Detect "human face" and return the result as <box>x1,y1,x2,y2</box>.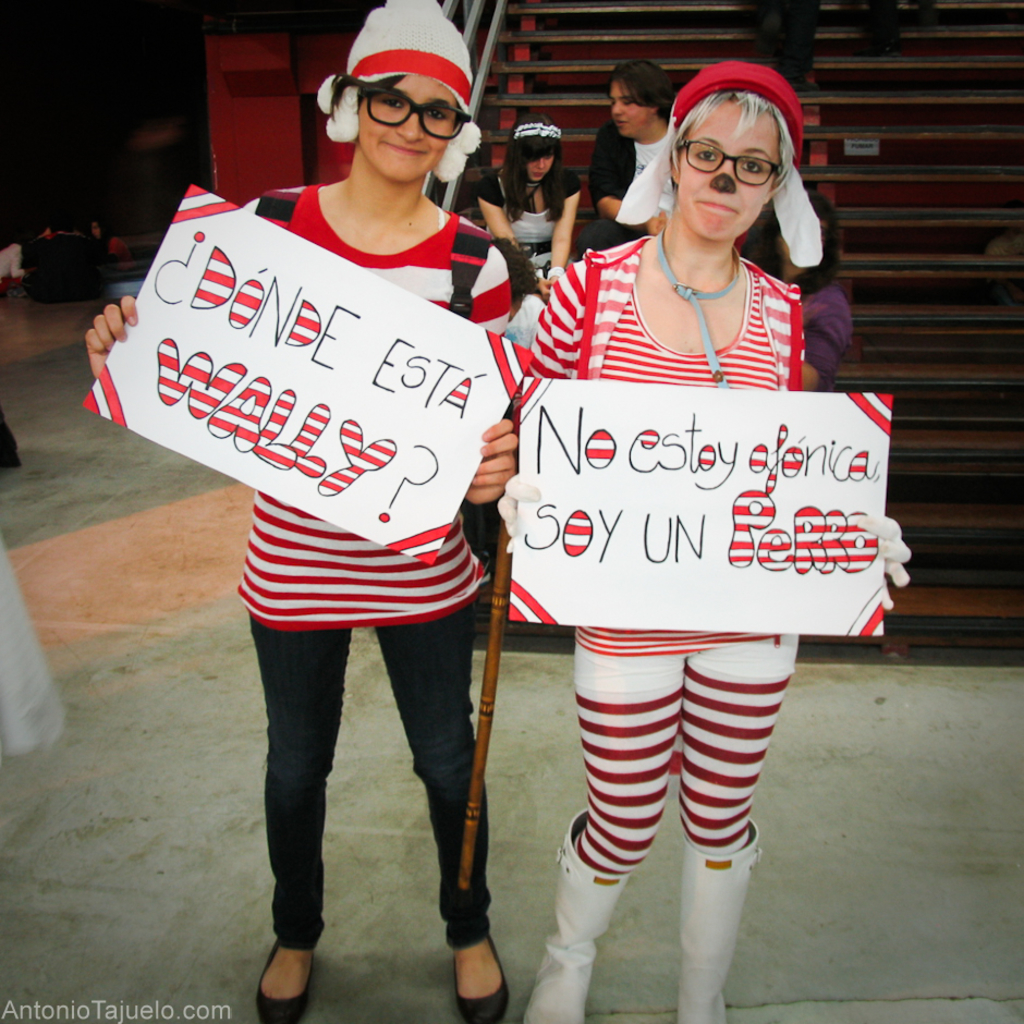
<box>517,147,553,185</box>.
